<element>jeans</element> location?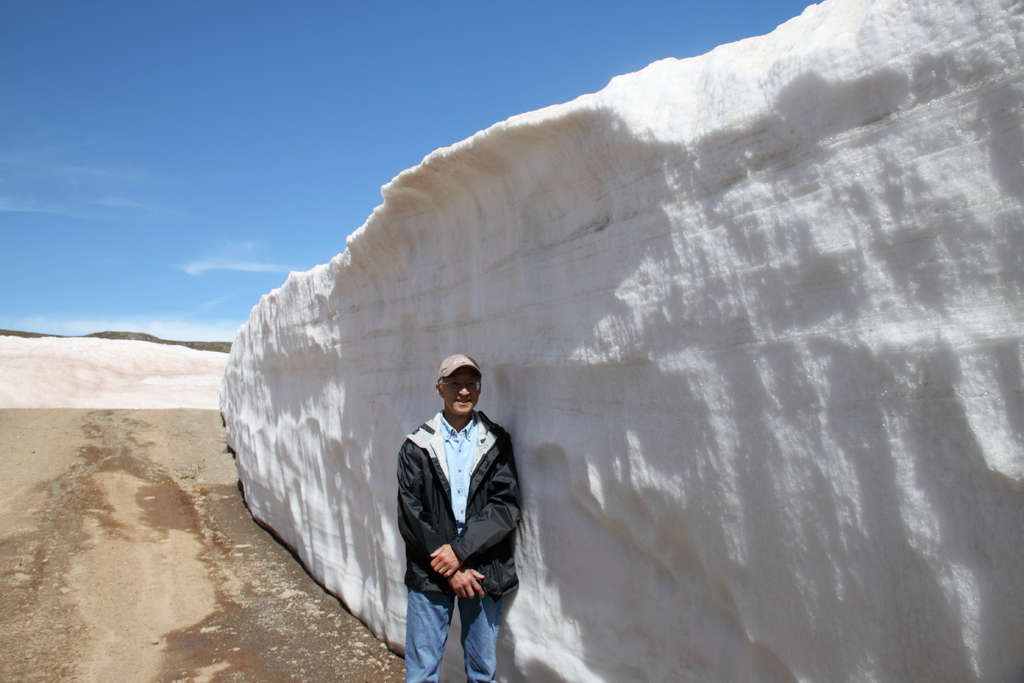
(404, 531, 504, 682)
